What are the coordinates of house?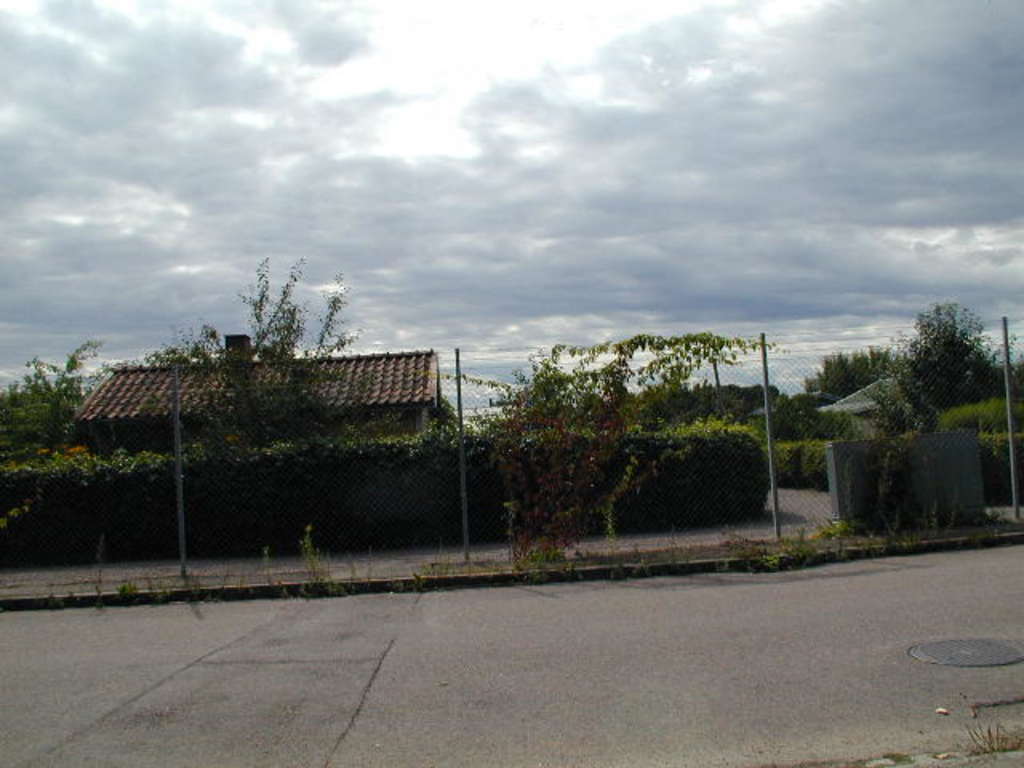
x1=75 y1=331 x2=440 y2=462.
